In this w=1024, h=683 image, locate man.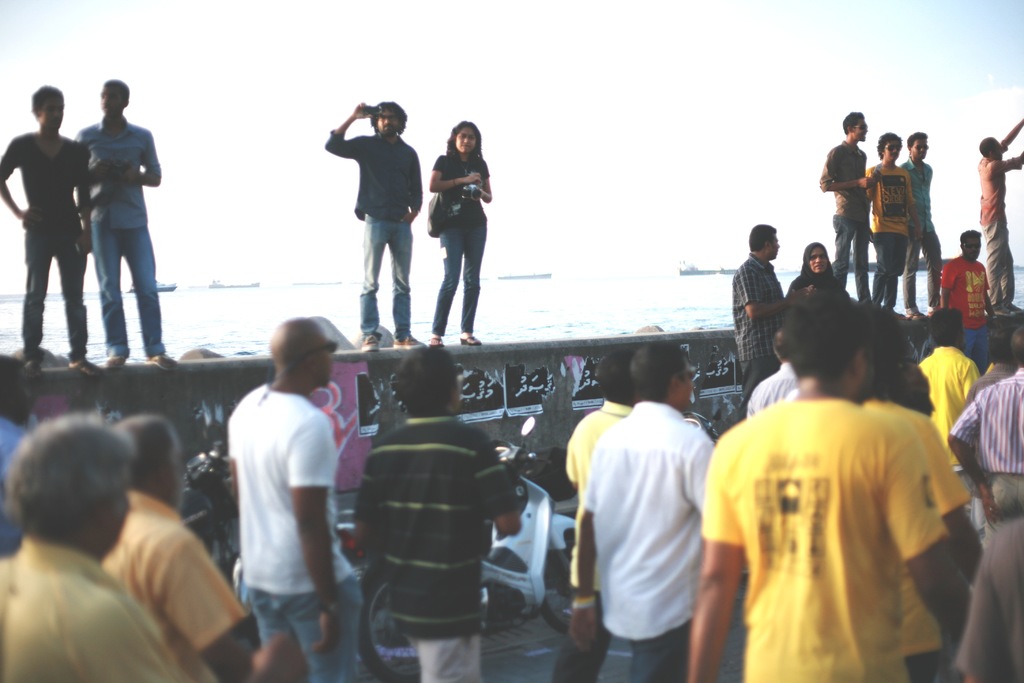
Bounding box: locate(315, 94, 426, 354).
